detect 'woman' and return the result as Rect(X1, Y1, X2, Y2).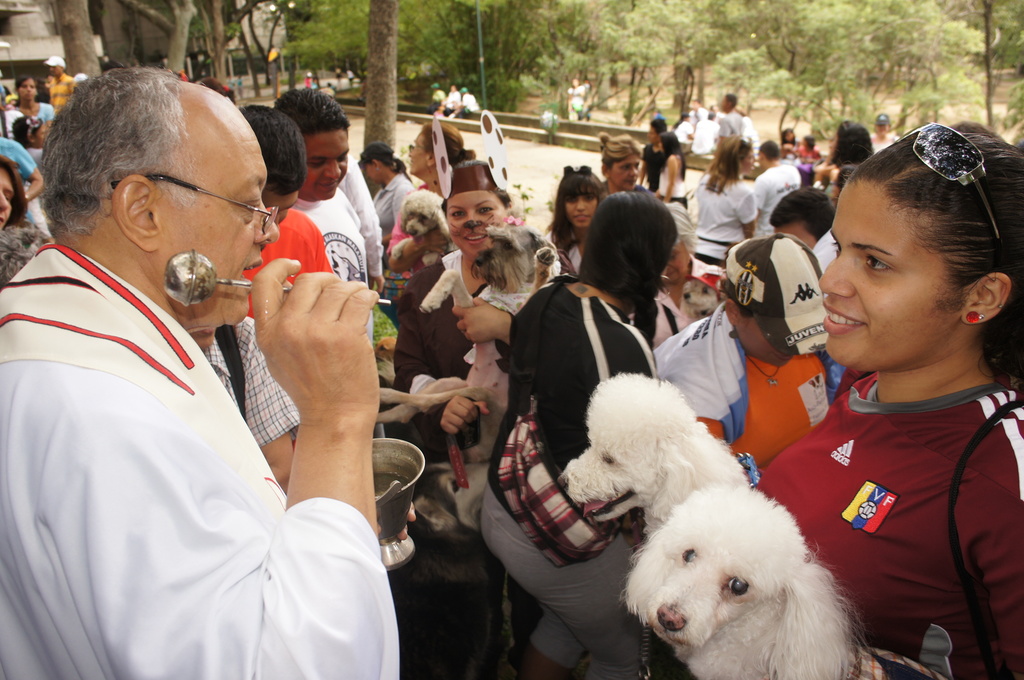
Rect(683, 129, 758, 285).
